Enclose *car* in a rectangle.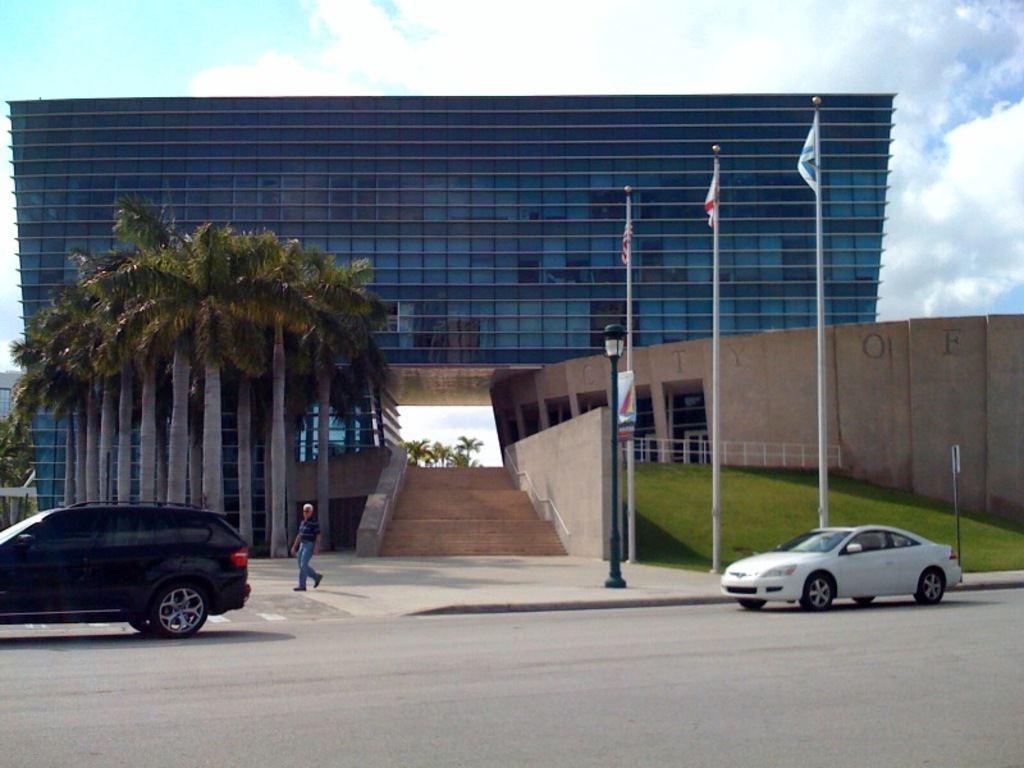
pyautogui.locateOnScreen(722, 525, 961, 614).
